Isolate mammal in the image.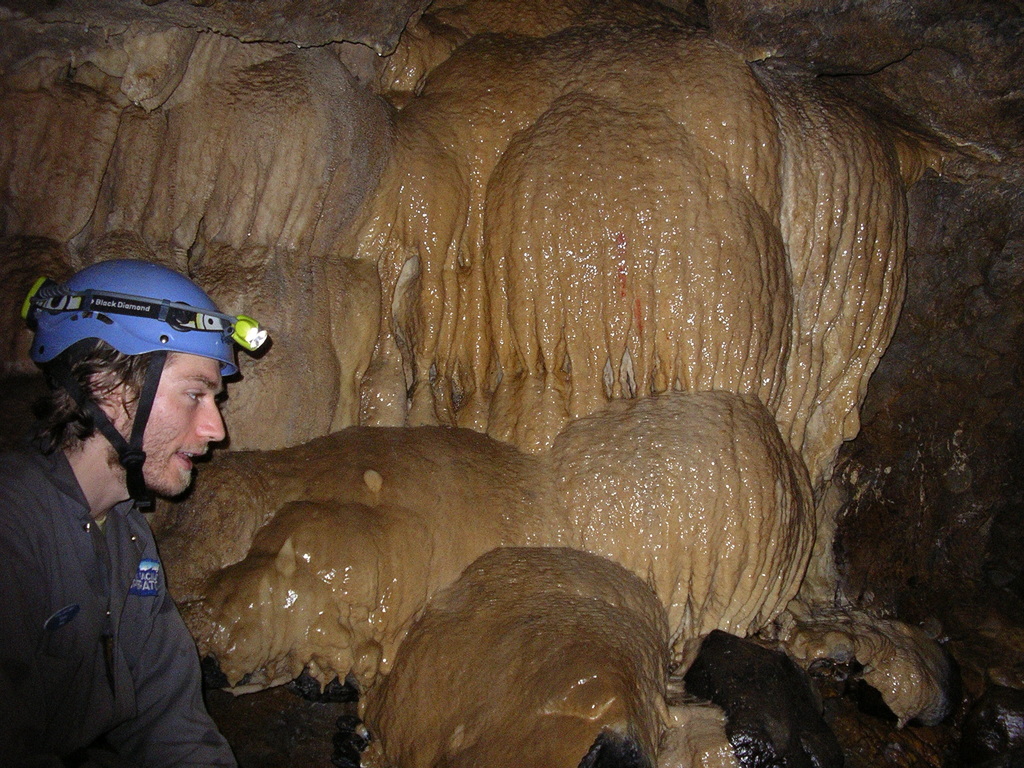
Isolated region: bbox=[0, 259, 231, 767].
